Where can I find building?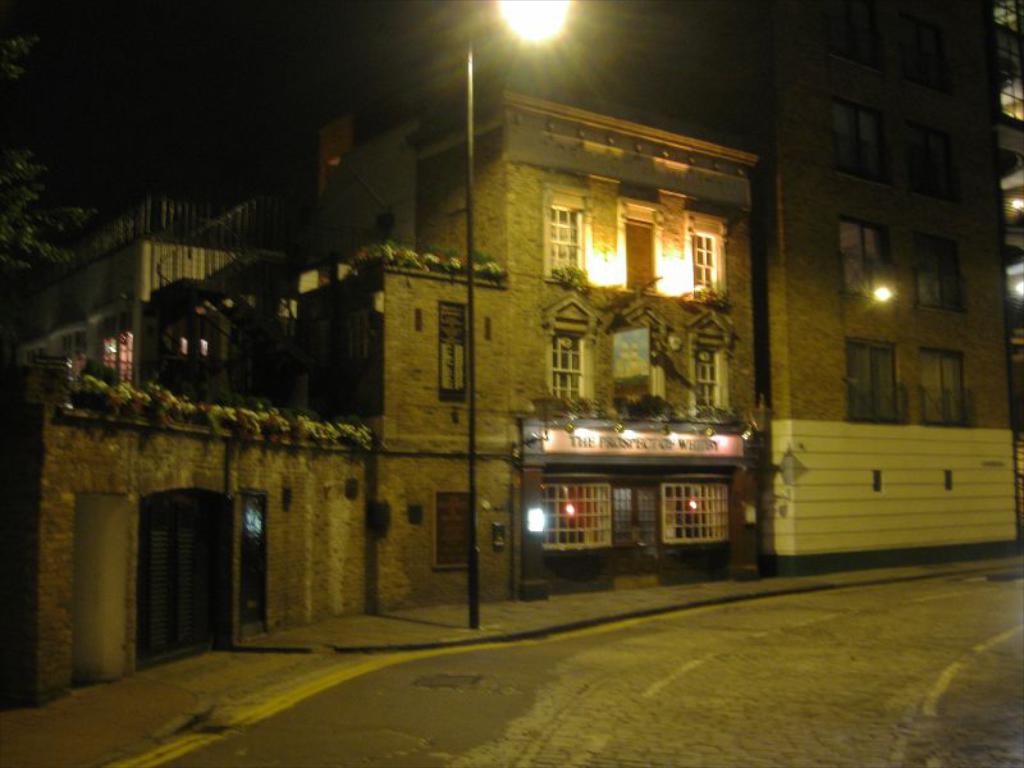
You can find it at BBox(753, 0, 1023, 576).
